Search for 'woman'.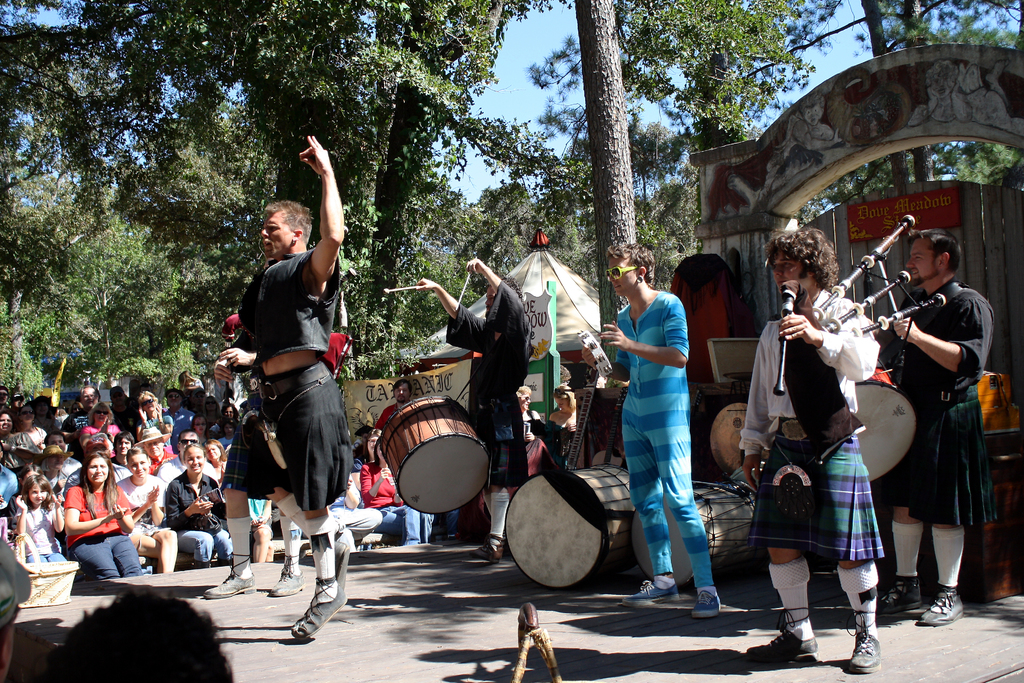
Found at locate(244, 497, 273, 564).
